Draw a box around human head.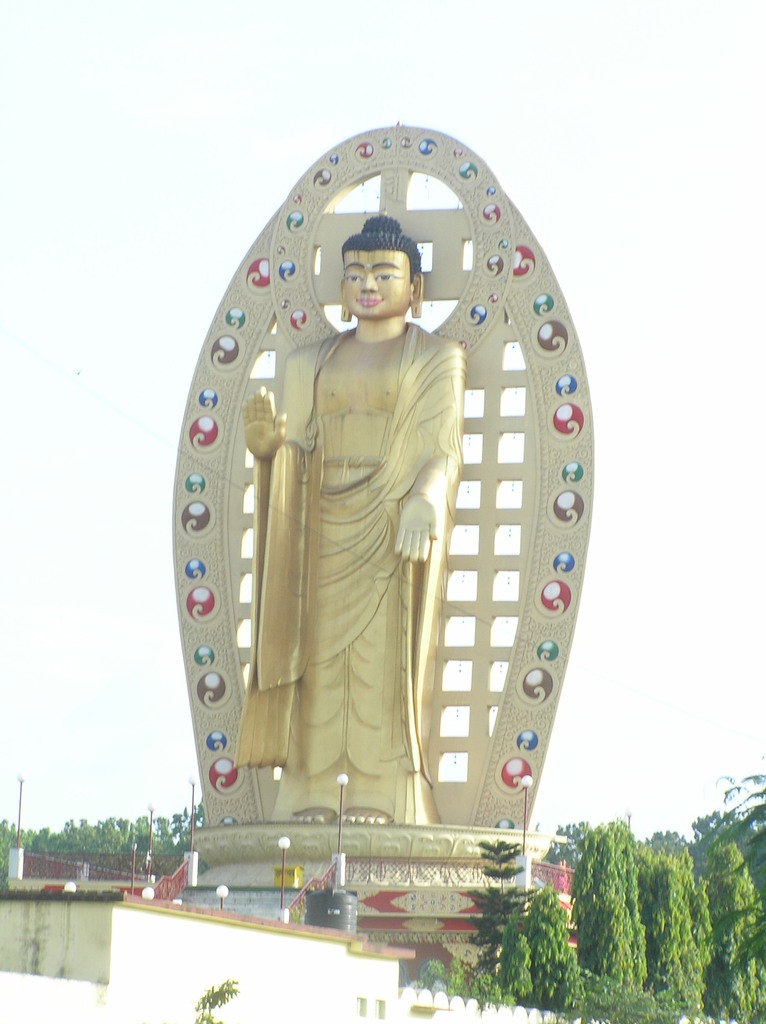
(328,224,415,332).
